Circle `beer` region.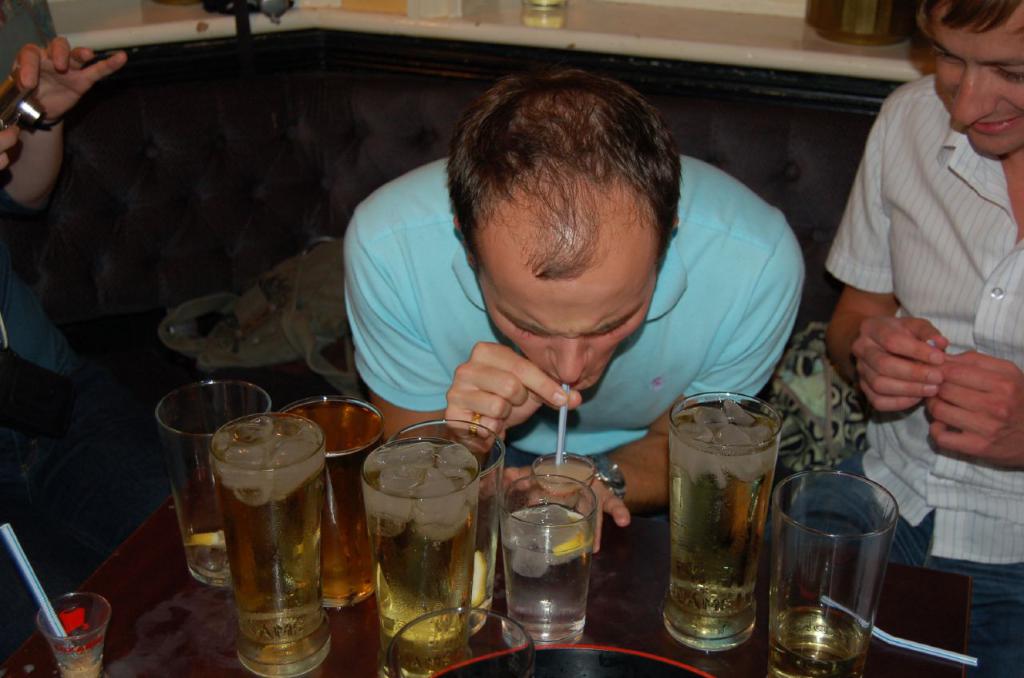
Region: 205 410 338 677.
